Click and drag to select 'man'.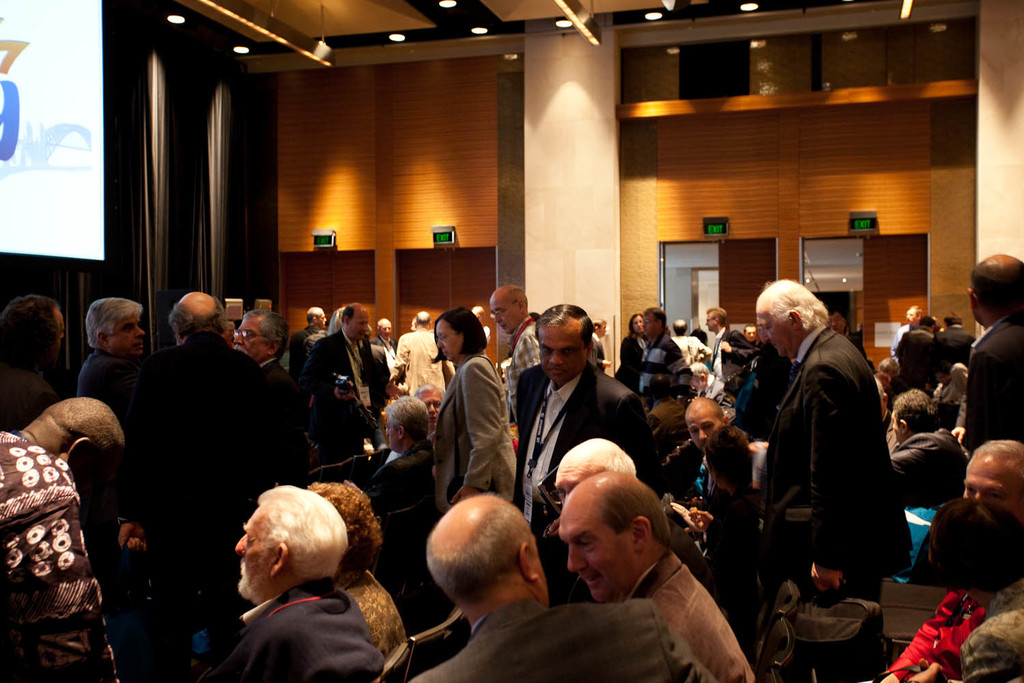
Selection: (left=694, top=298, right=752, bottom=398).
